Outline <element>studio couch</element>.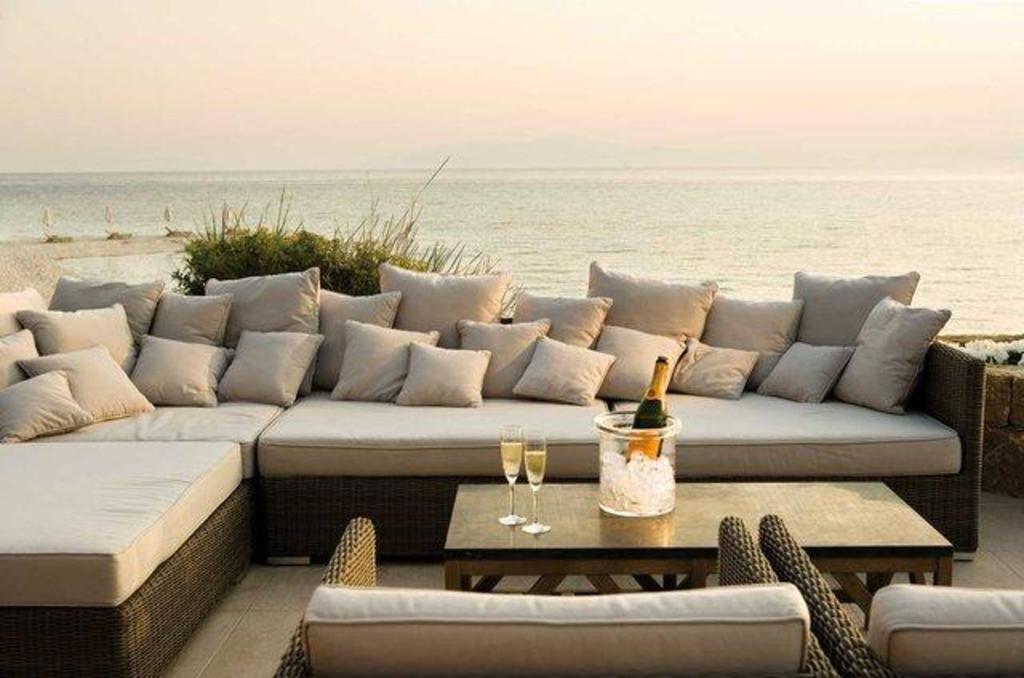
Outline: x1=0 y1=257 x2=984 y2=676.
